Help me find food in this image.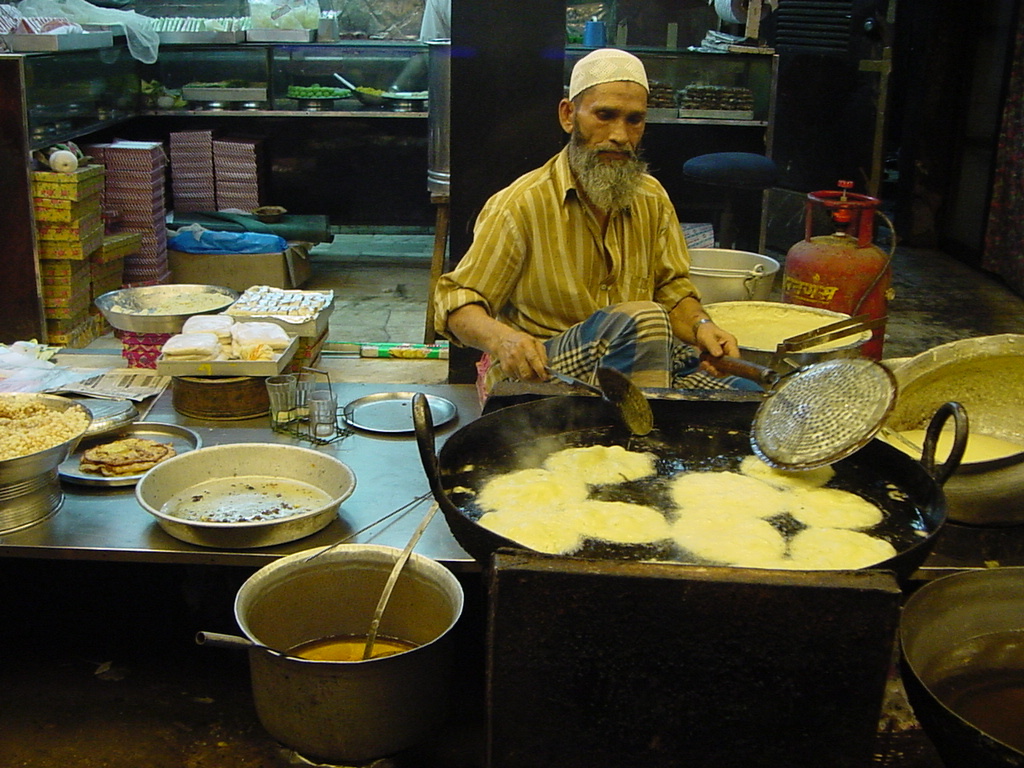
Found it: <region>670, 469, 783, 516</region>.
